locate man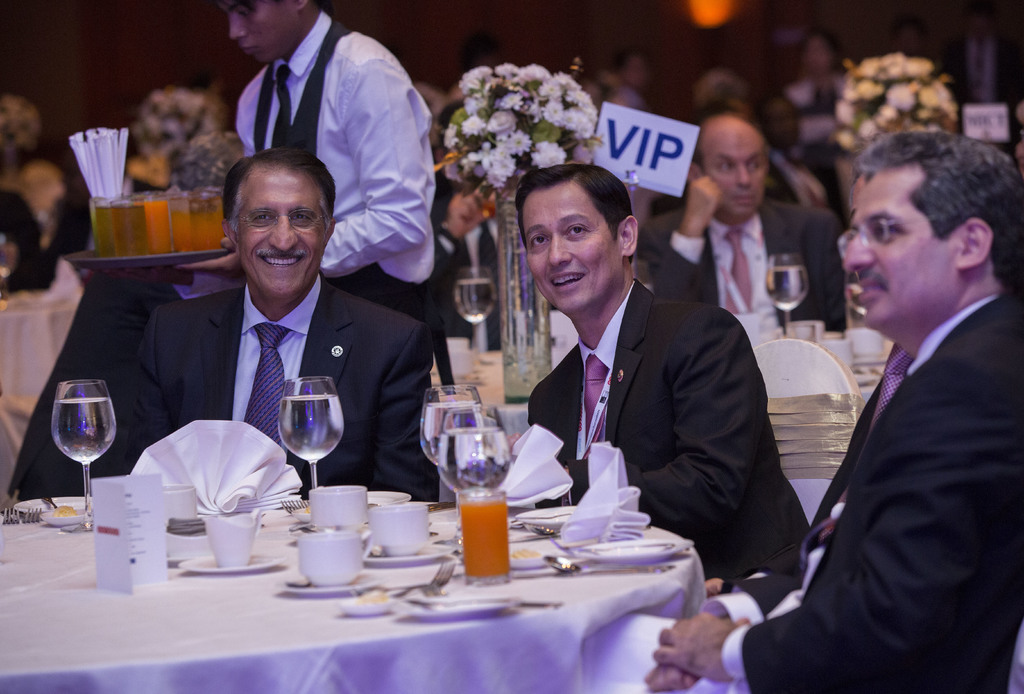
pyautogui.locateOnScreen(173, 0, 433, 319)
